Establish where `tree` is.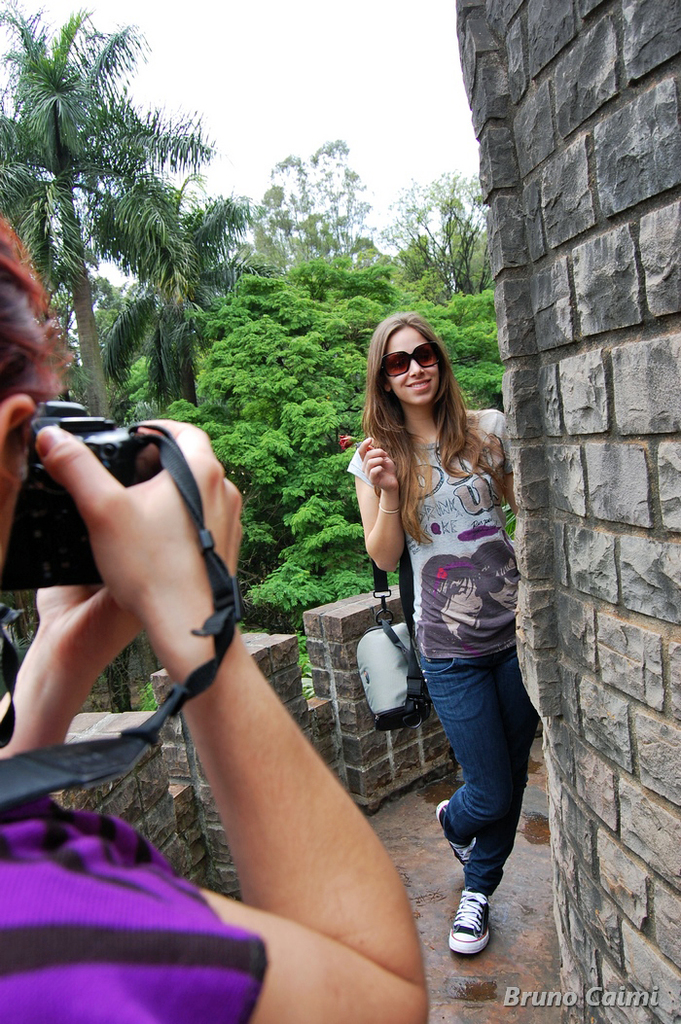
Established at box=[247, 131, 384, 271].
